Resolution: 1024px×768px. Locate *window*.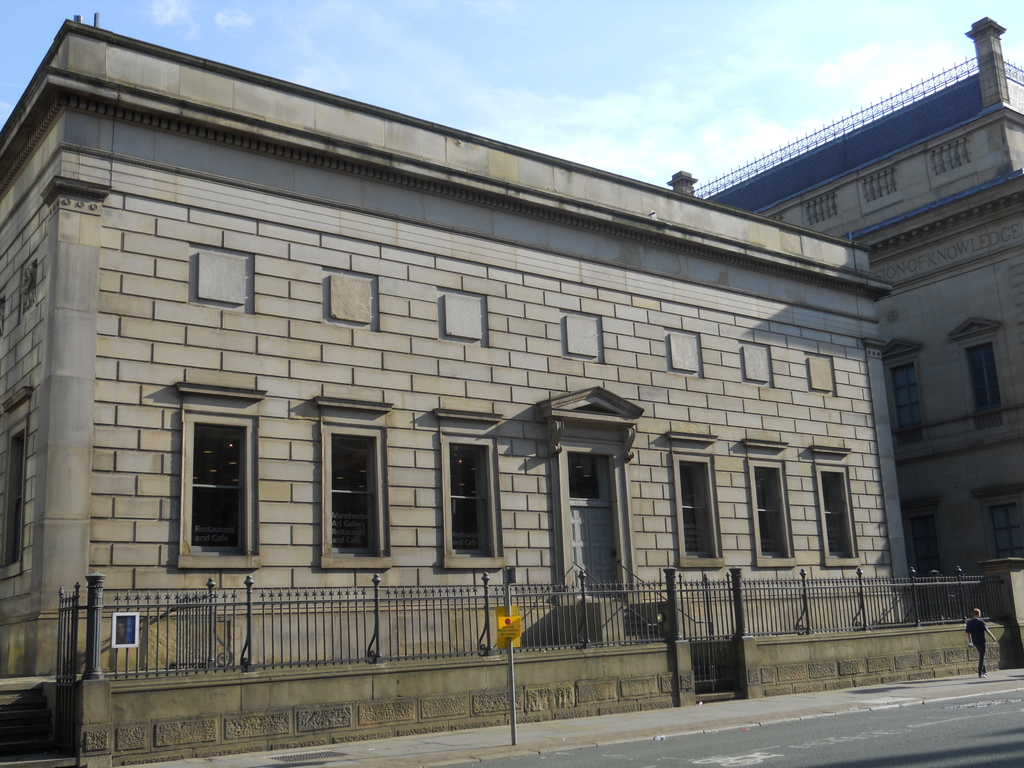
pyautogui.locateOnScreen(820, 465, 858, 563).
